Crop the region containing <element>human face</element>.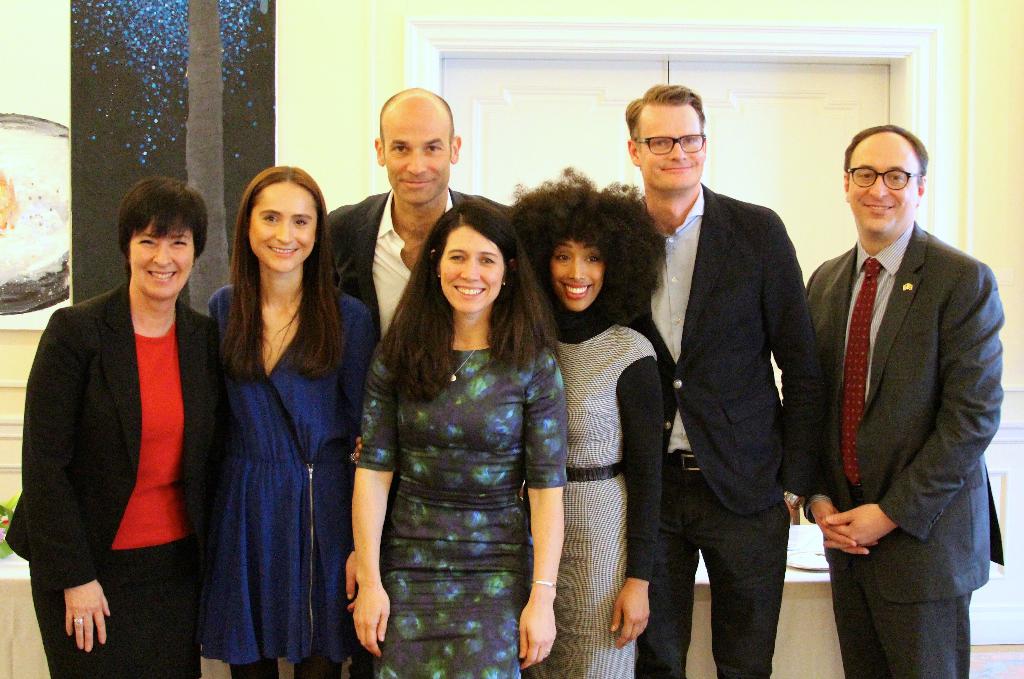
Crop region: [left=637, top=106, right=705, bottom=193].
